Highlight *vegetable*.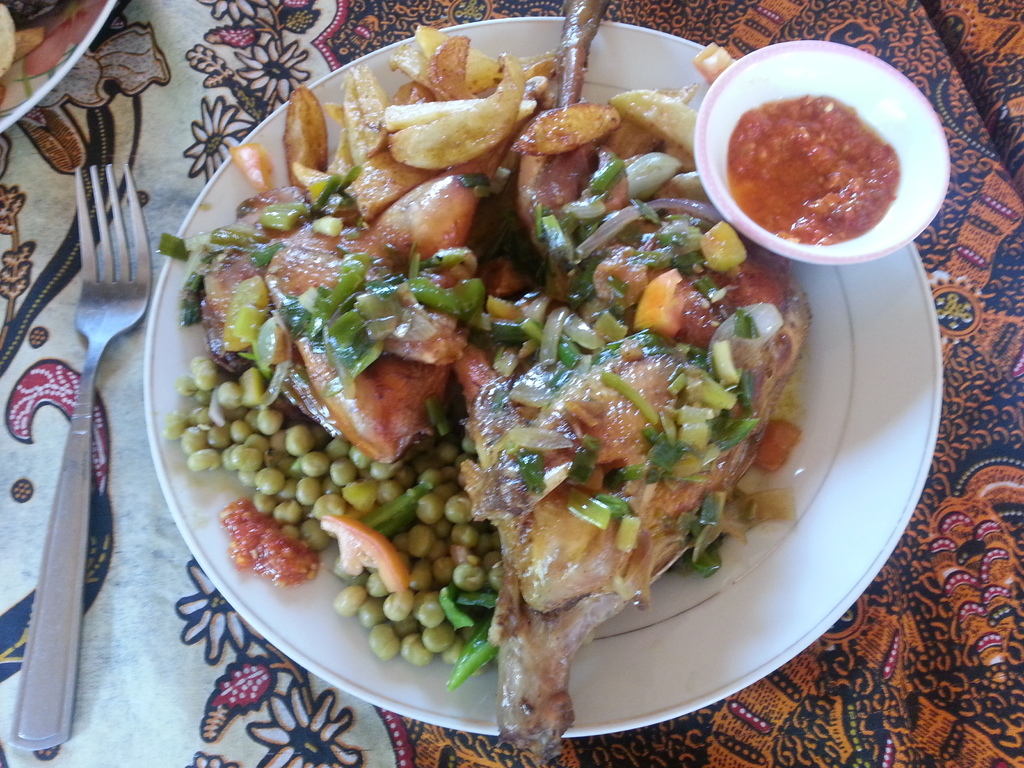
Highlighted region: left=319, top=515, right=406, bottom=595.
